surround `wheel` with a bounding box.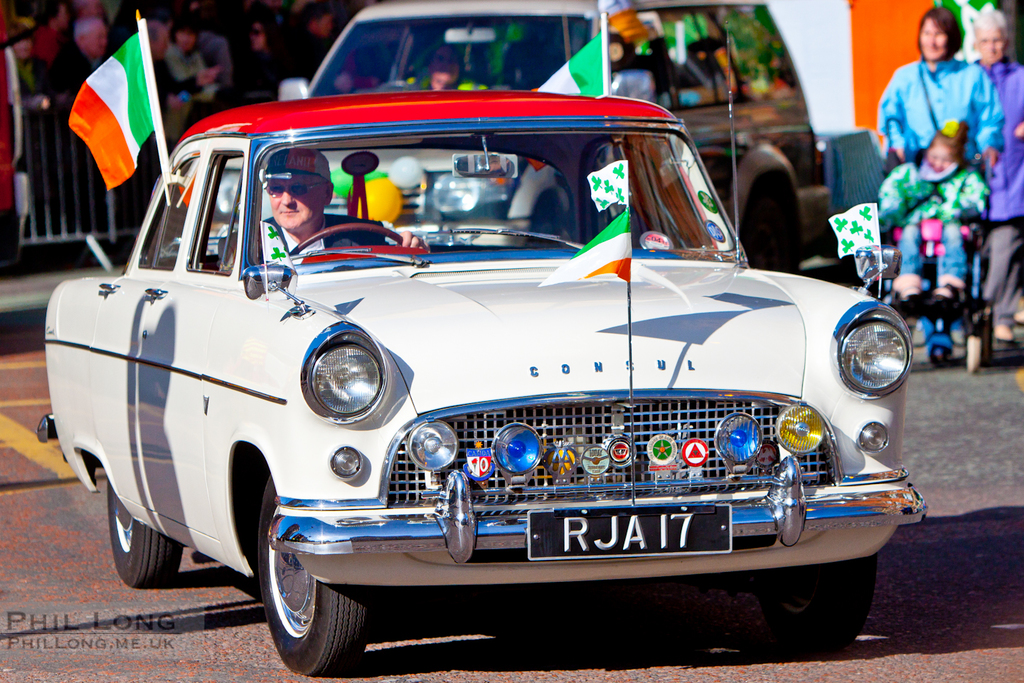
736,177,804,273.
